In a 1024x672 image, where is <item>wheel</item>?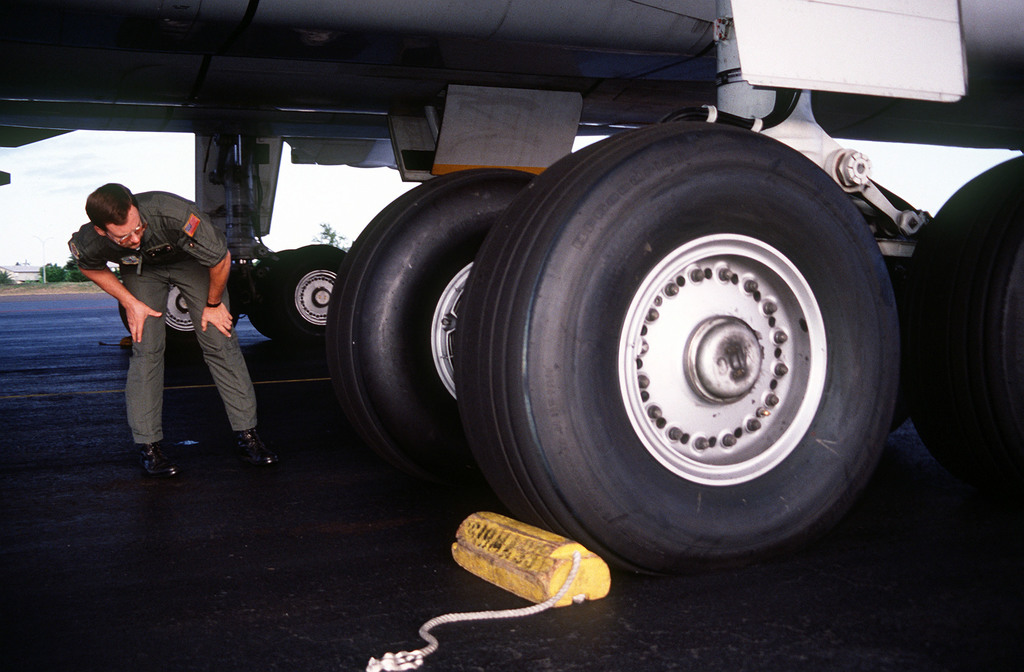
118:272:239:356.
